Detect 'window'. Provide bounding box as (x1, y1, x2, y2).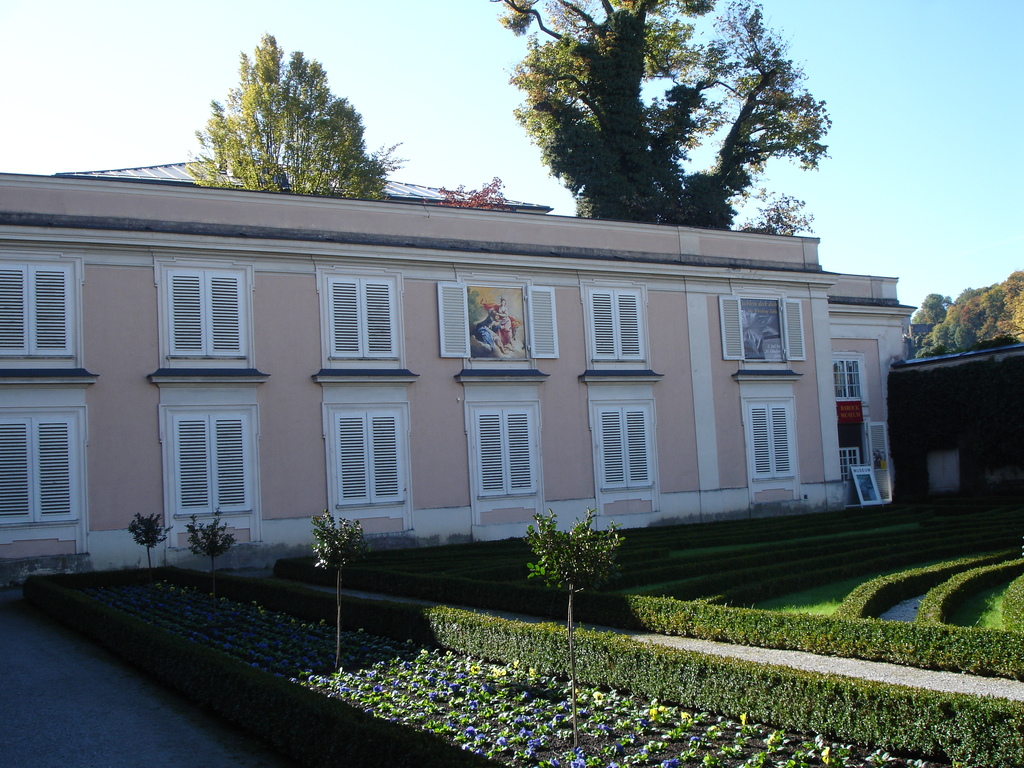
(922, 450, 960, 499).
